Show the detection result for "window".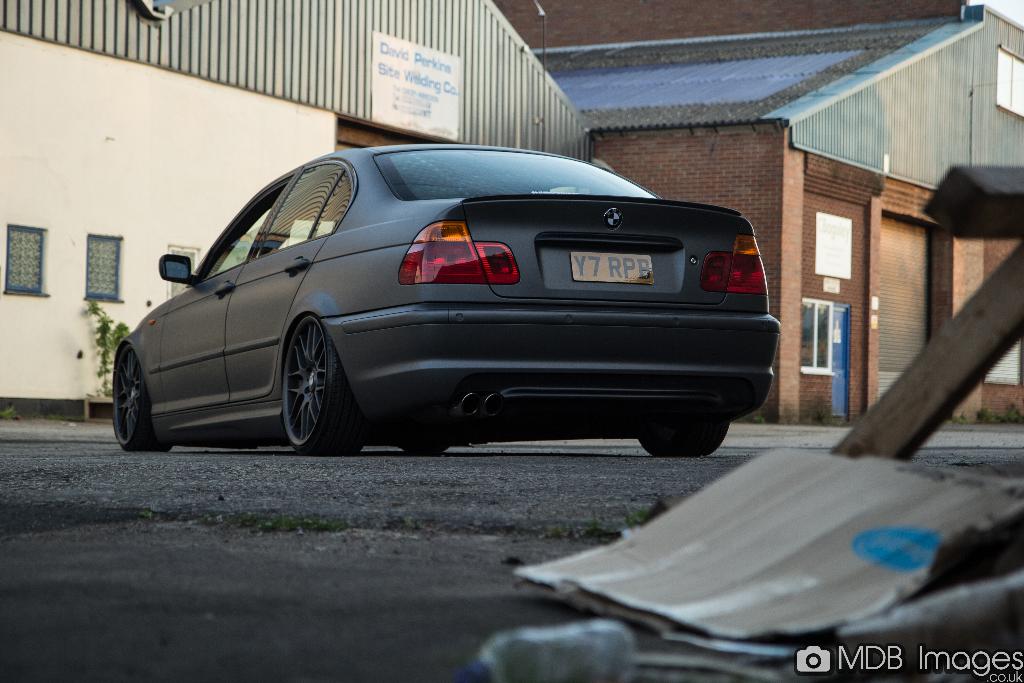
pyautogui.locateOnScreen(166, 245, 201, 302).
